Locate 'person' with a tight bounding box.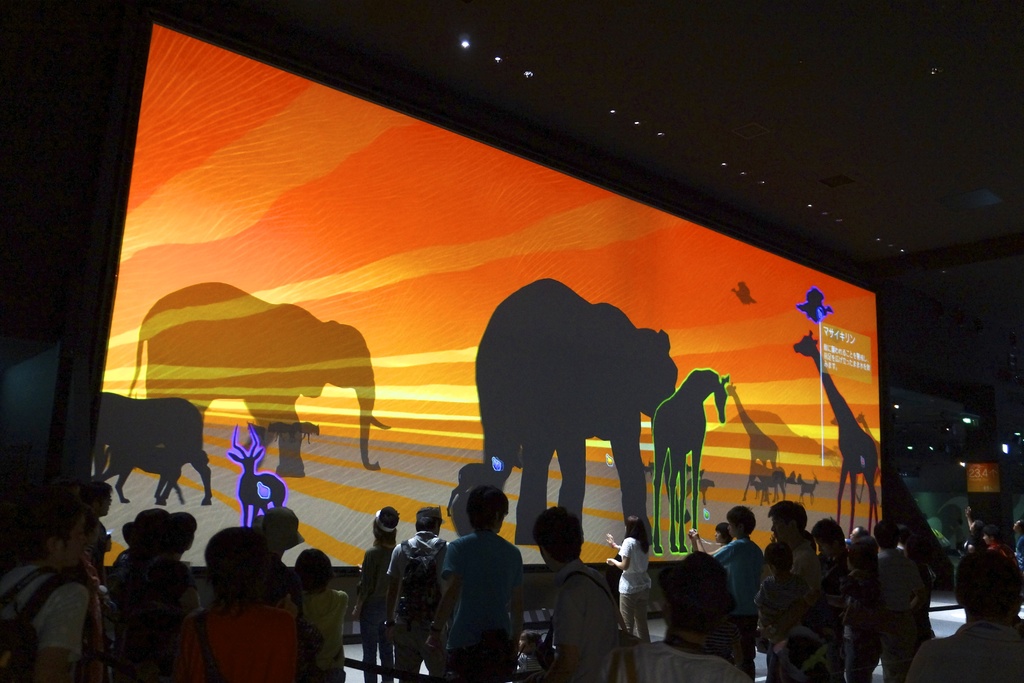
{"x1": 90, "y1": 482, "x2": 111, "y2": 567}.
